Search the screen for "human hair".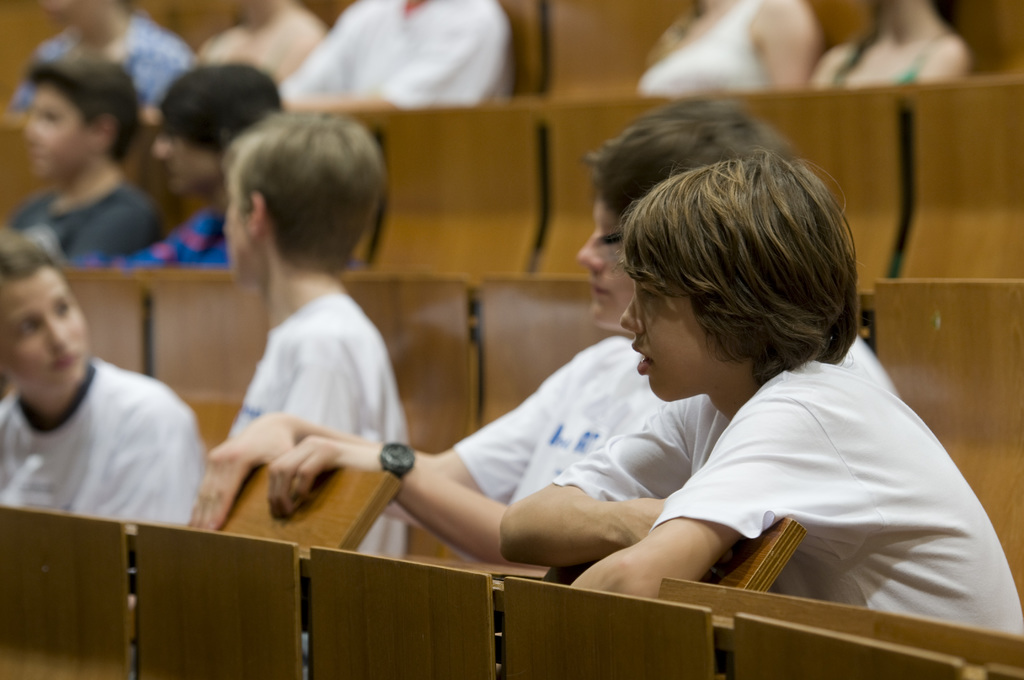
Found at locate(156, 60, 282, 165).
